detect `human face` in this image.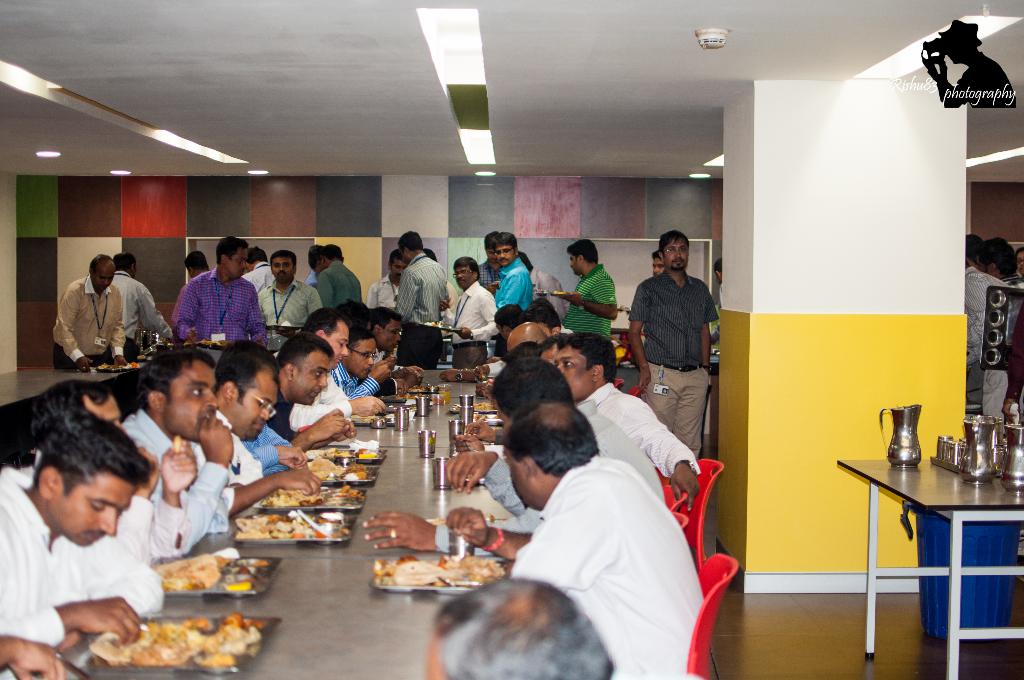
Detection: <bbox>557, 346, 591, 396</bbox>.
